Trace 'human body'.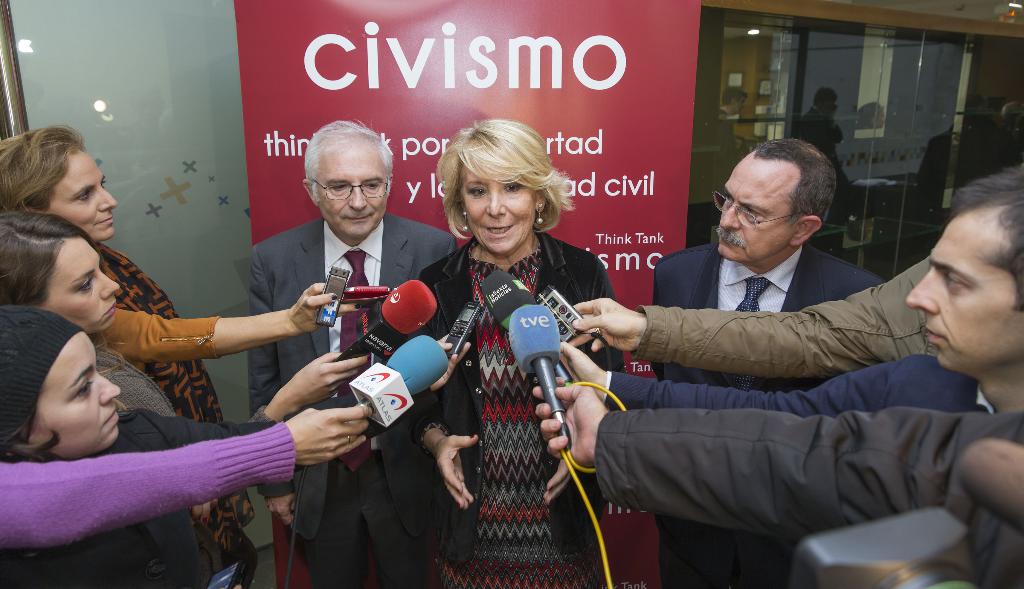
Traced to <bbox>791, 93, 865, 240</bbox>.
